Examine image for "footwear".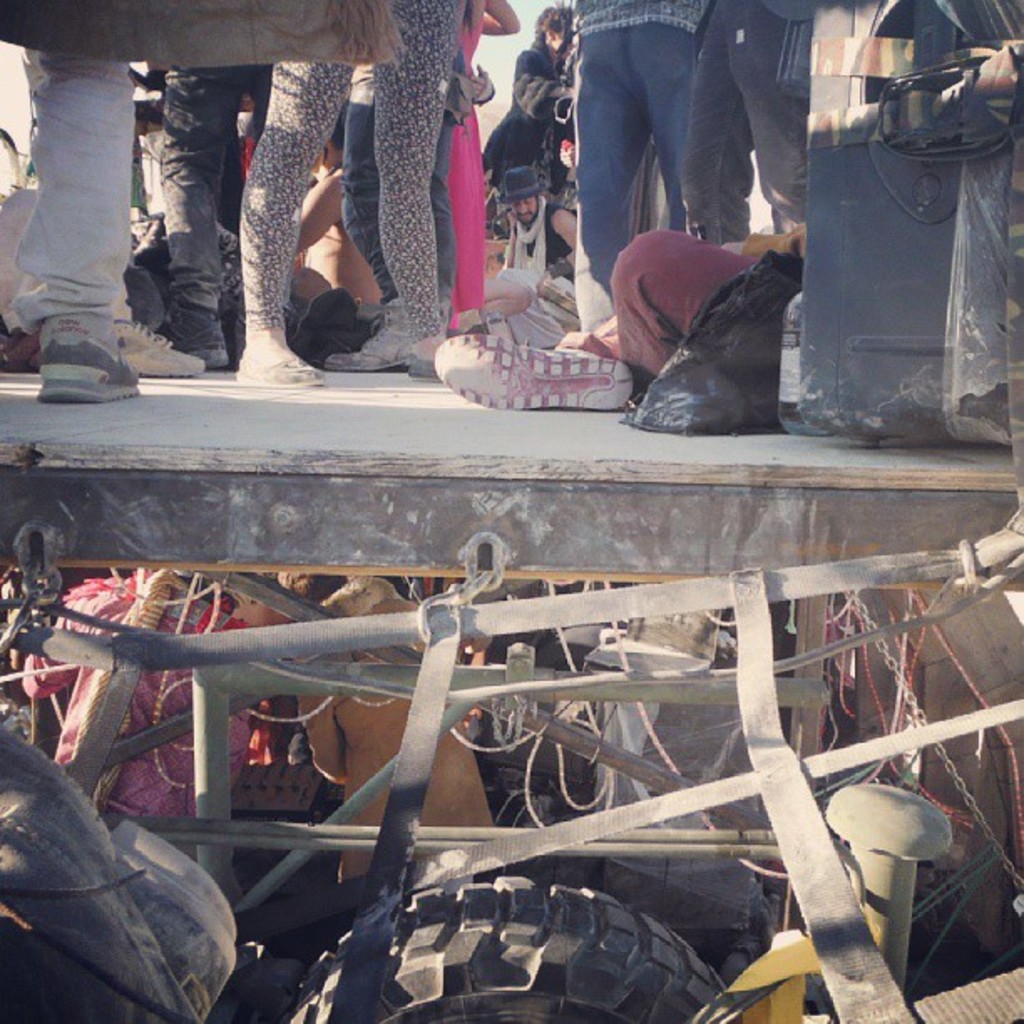
Examination result: <bbox>30, 325, 142, 403</bbox>.
